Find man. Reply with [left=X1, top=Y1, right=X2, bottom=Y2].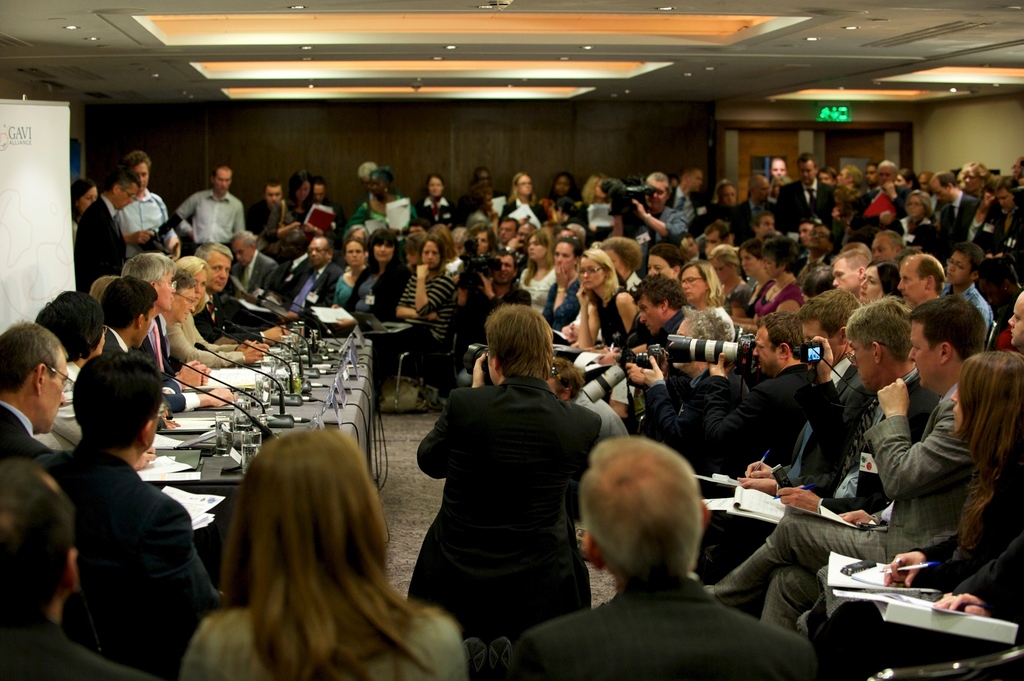
[left=706, top=299, right=1004, bottom=591].
